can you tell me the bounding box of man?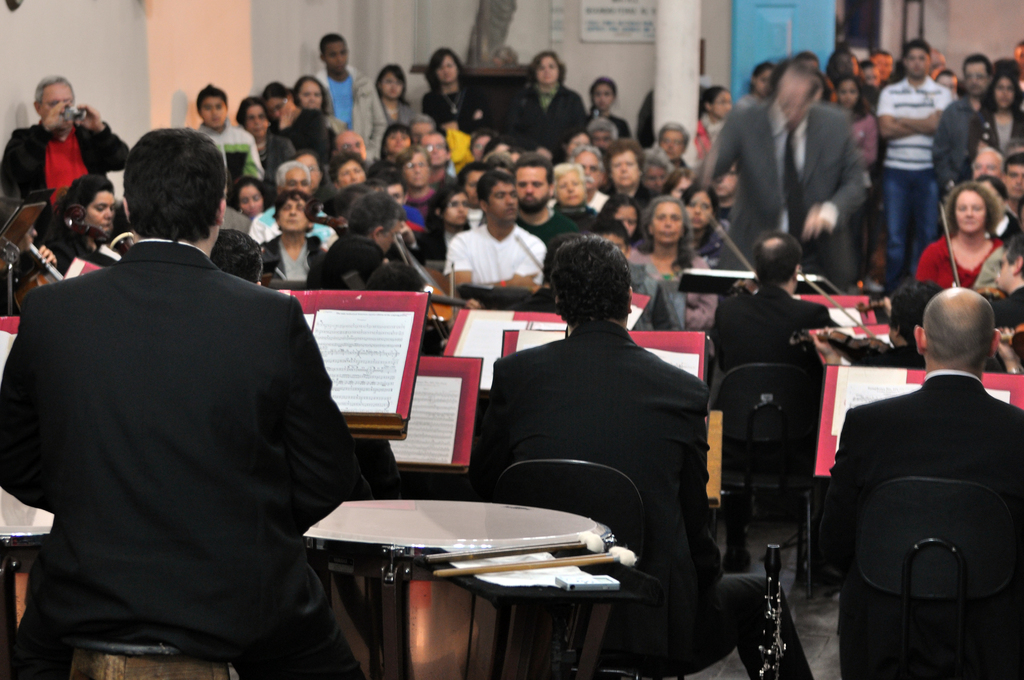
[x1=968, y1=146, x2=1007, y2=177].
